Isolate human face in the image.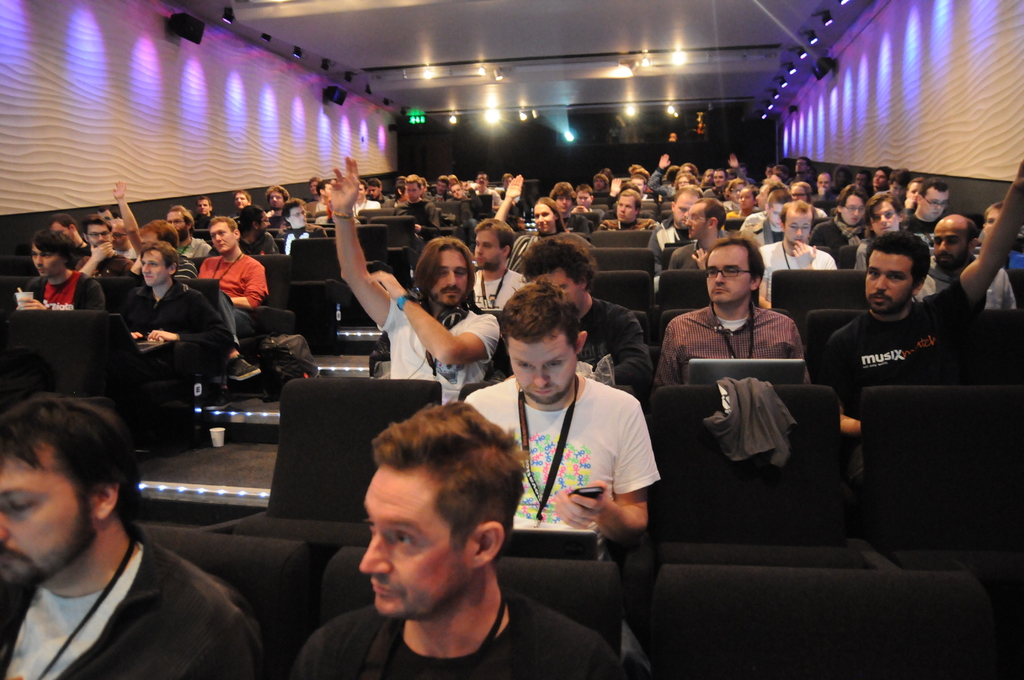
Isolated region: {"x1": 0, "y1": 445, "x2": 91, "y2": 591}.
